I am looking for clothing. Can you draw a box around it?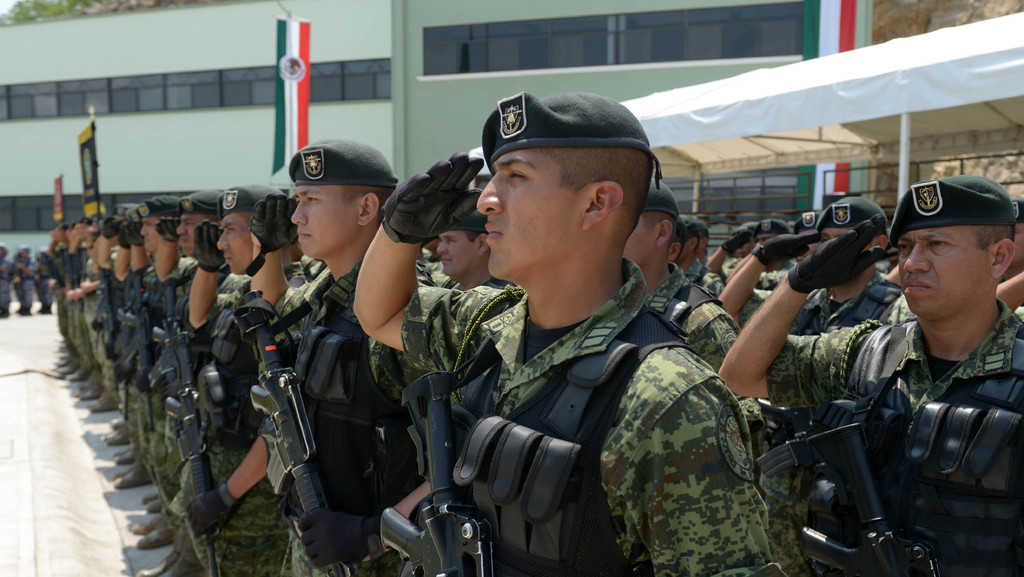
Sure, the bounding box is crop(658, 270, 813, 576).
